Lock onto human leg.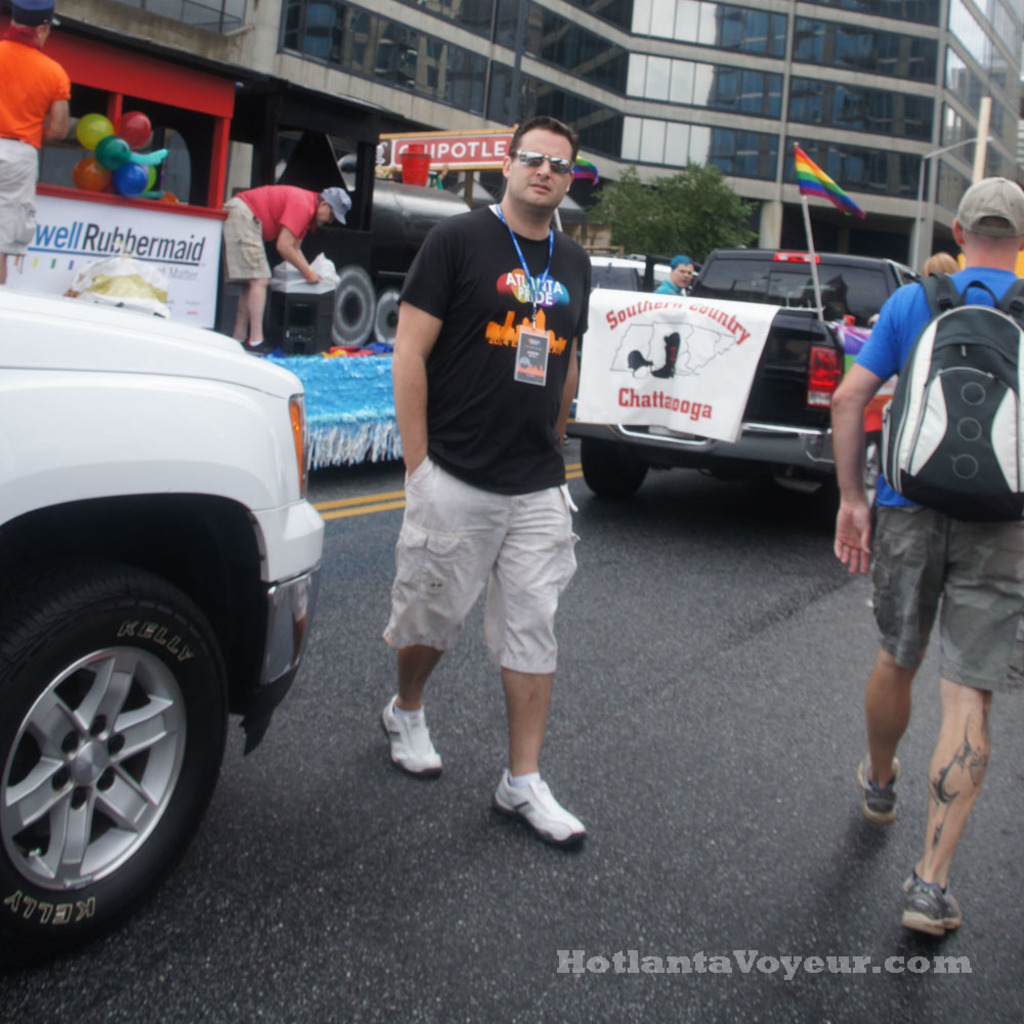
Locked: locate(217, 188, 265, 355).
